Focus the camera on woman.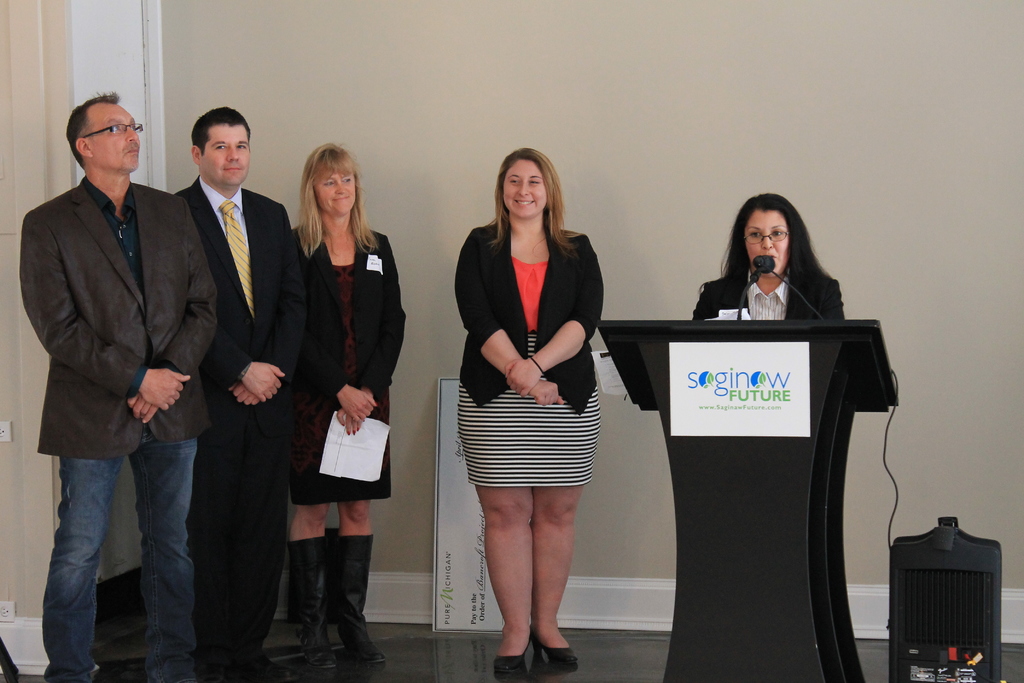
Focus region: l=287, t=144, r=407, b=671.
